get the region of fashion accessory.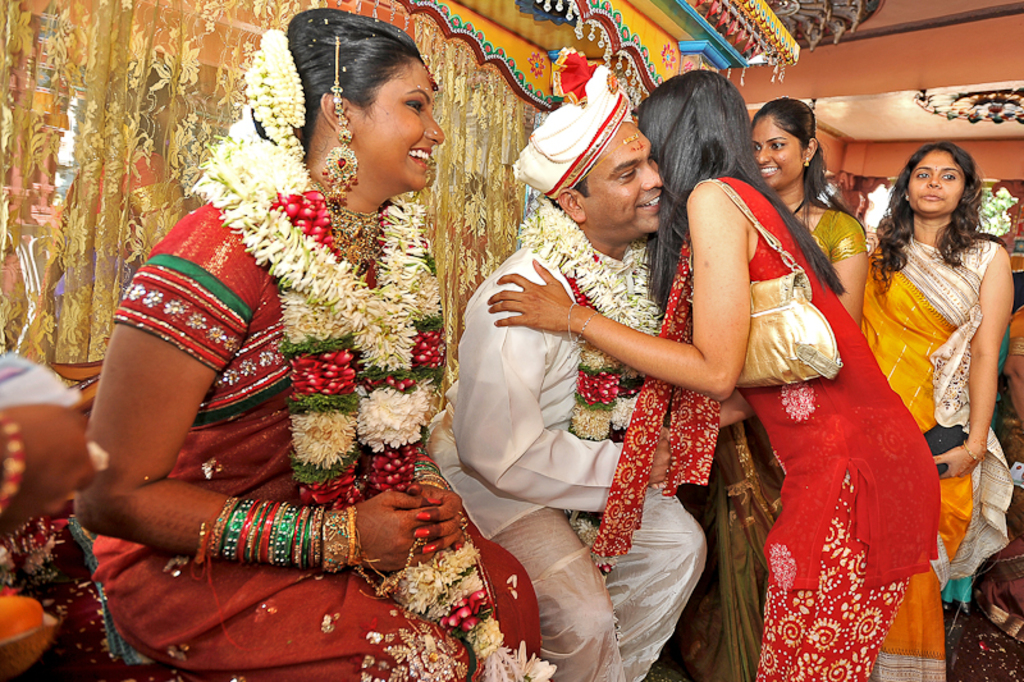
x1=518, y1=200, x2=663, y2=447.
